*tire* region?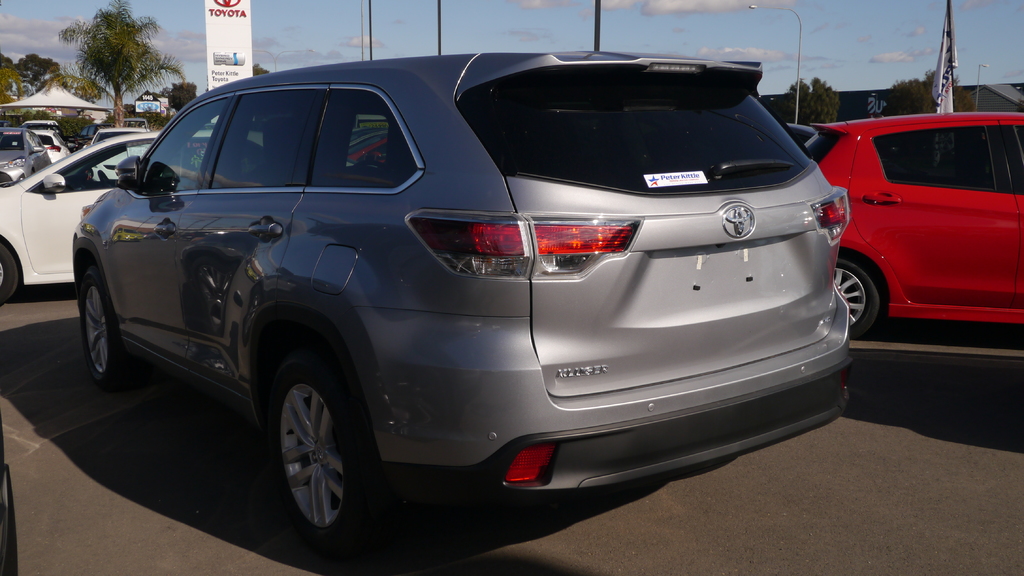
l=0, t=244, r=19, b=308
